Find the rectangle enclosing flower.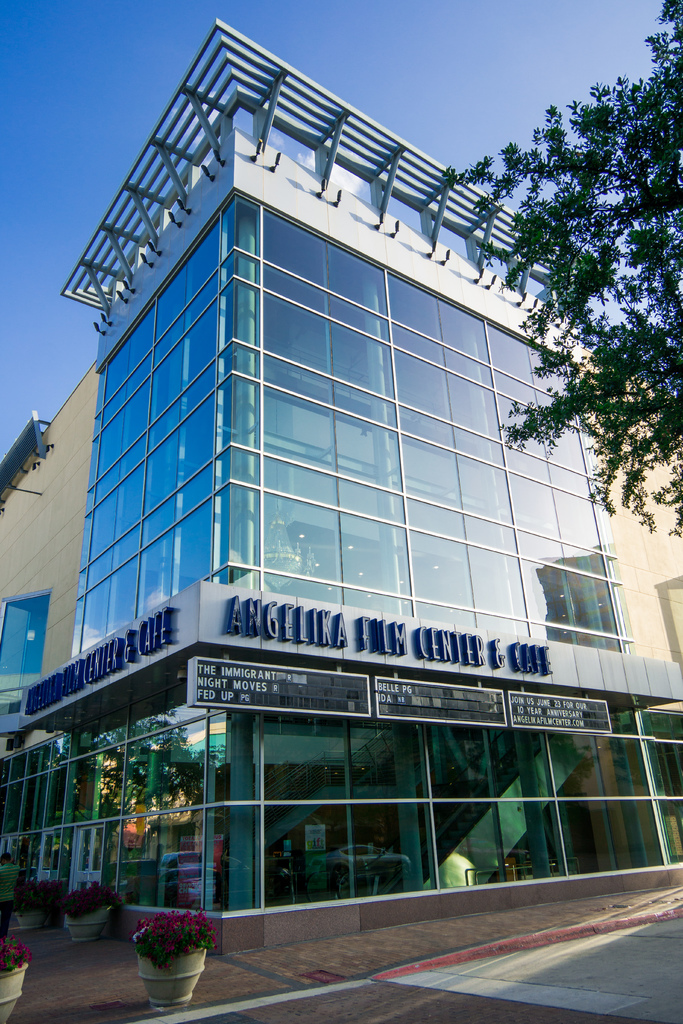
199, 910, 213, 924.
